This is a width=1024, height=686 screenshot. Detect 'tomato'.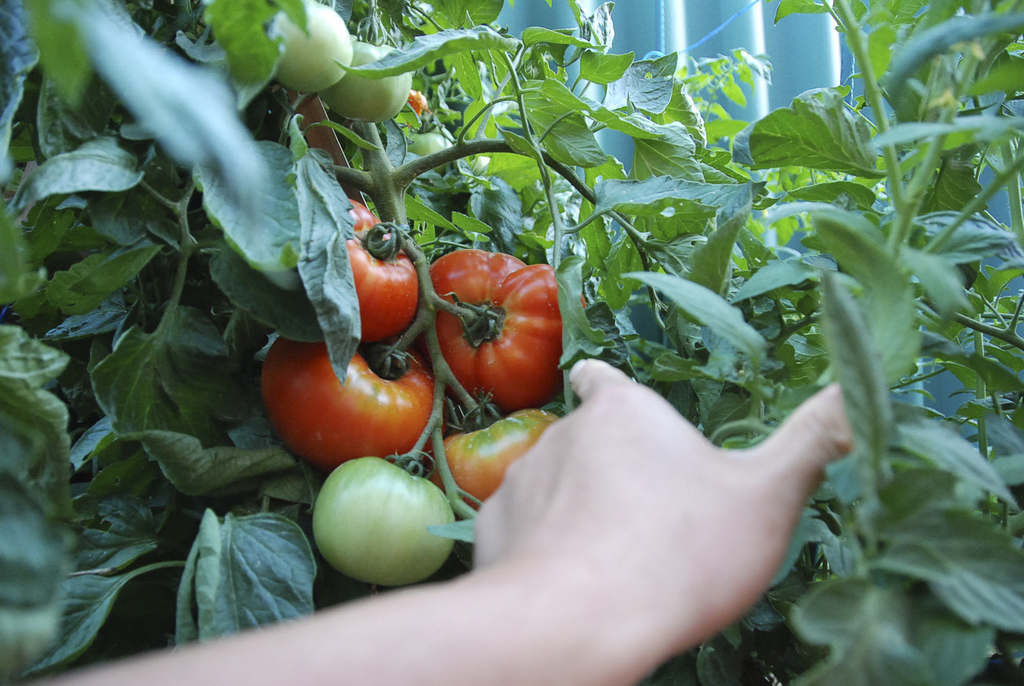
429, 250, 576, 413.
